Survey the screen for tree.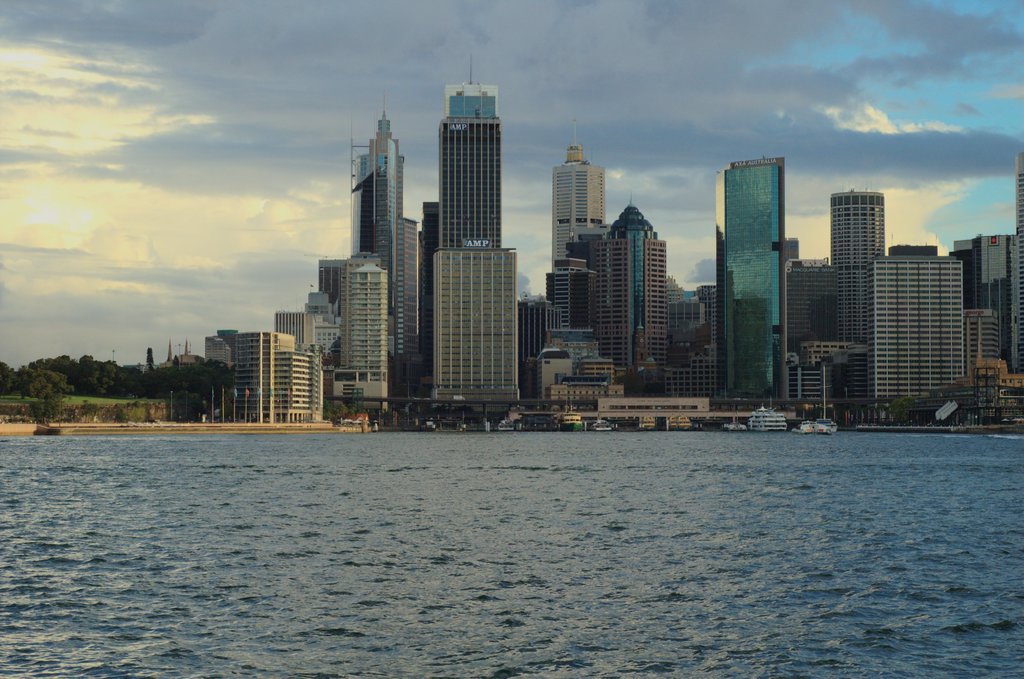
Survey found: <region>890, 396, 917, 423</region>.
